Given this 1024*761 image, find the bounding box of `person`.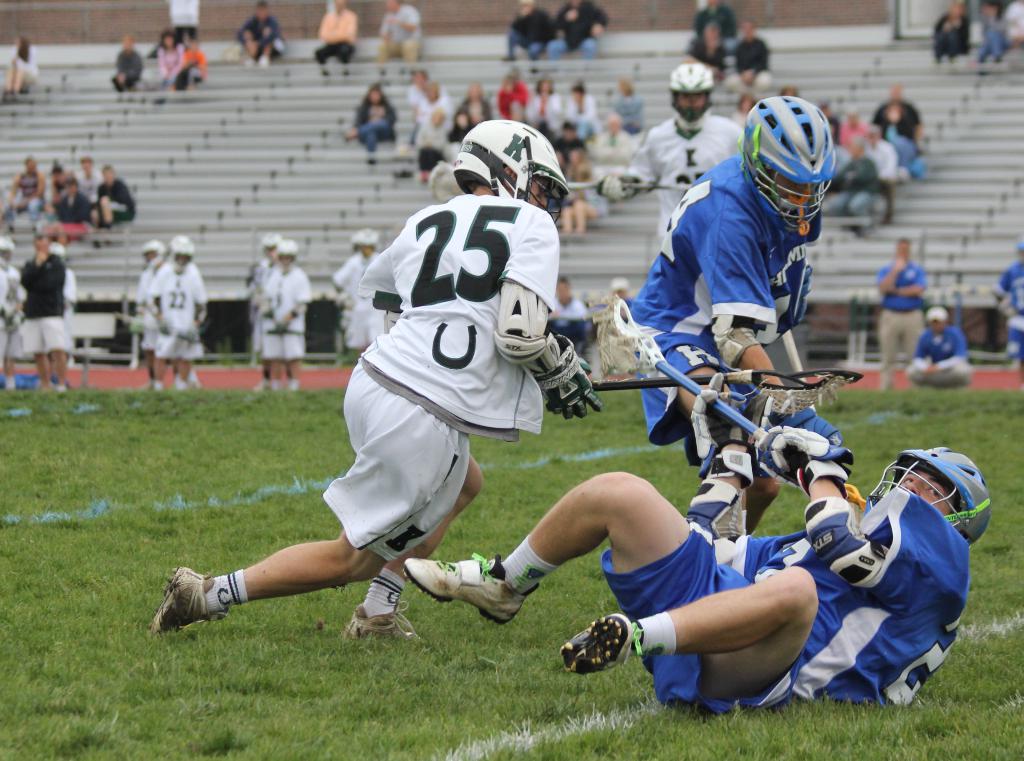
<box>877,238,930,391</box>.
